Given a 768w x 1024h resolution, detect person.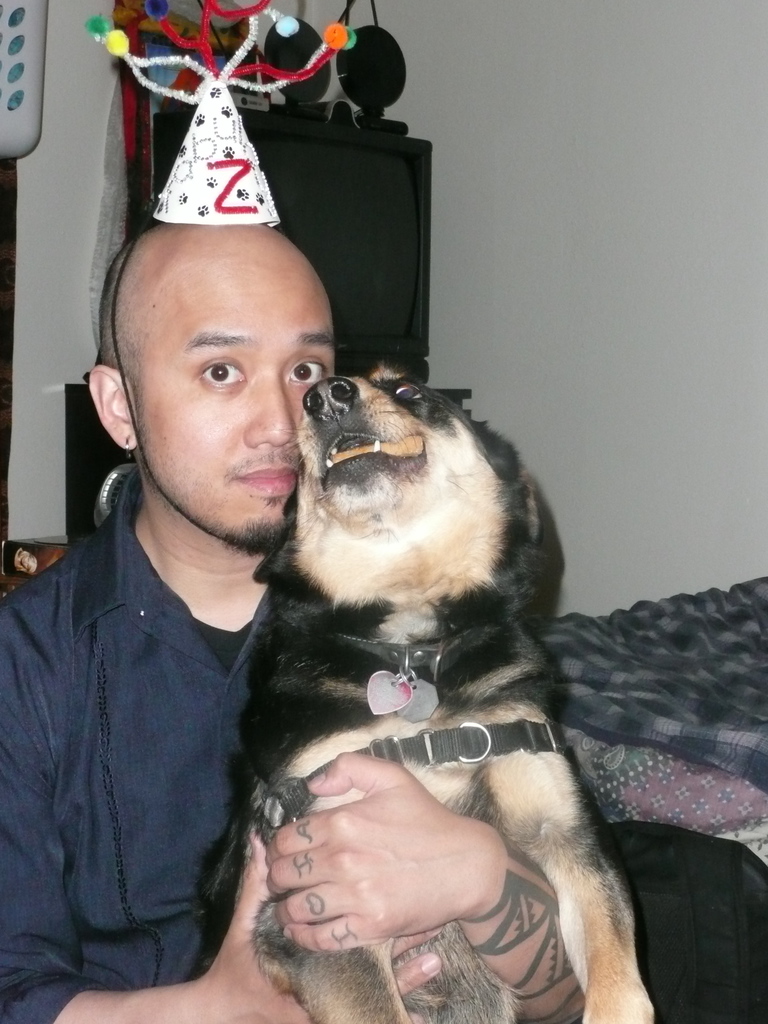
left=0, top=0, right=590, bottom=1023.
